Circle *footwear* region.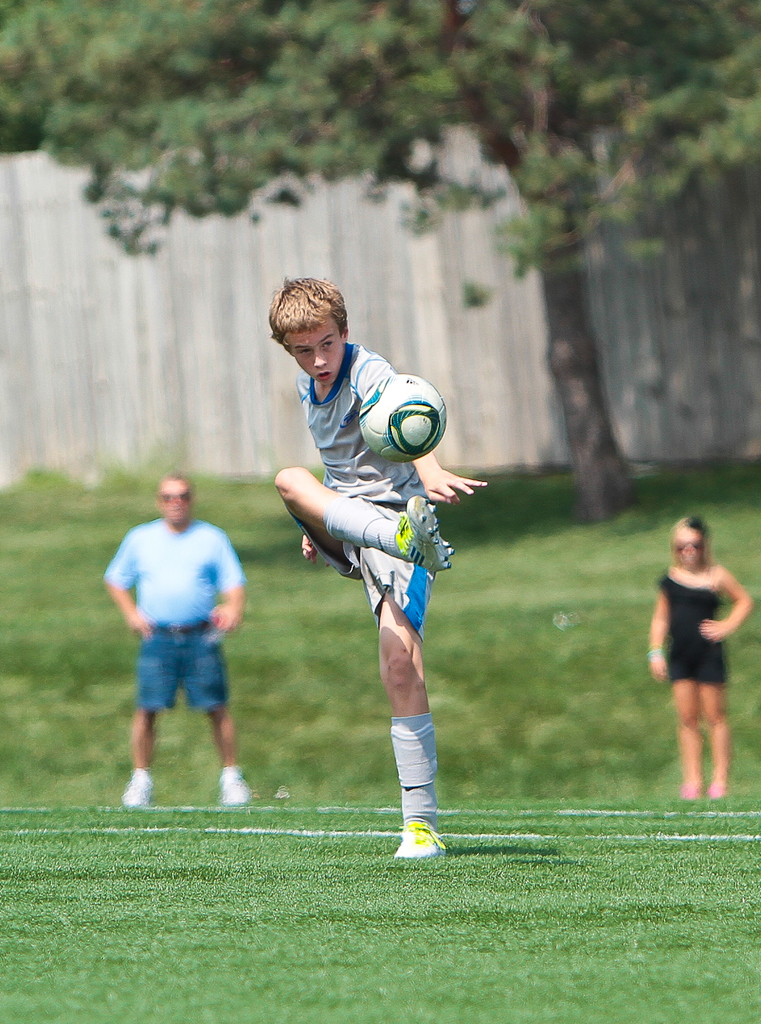
Region: detection(124, 774, 159, 806).
